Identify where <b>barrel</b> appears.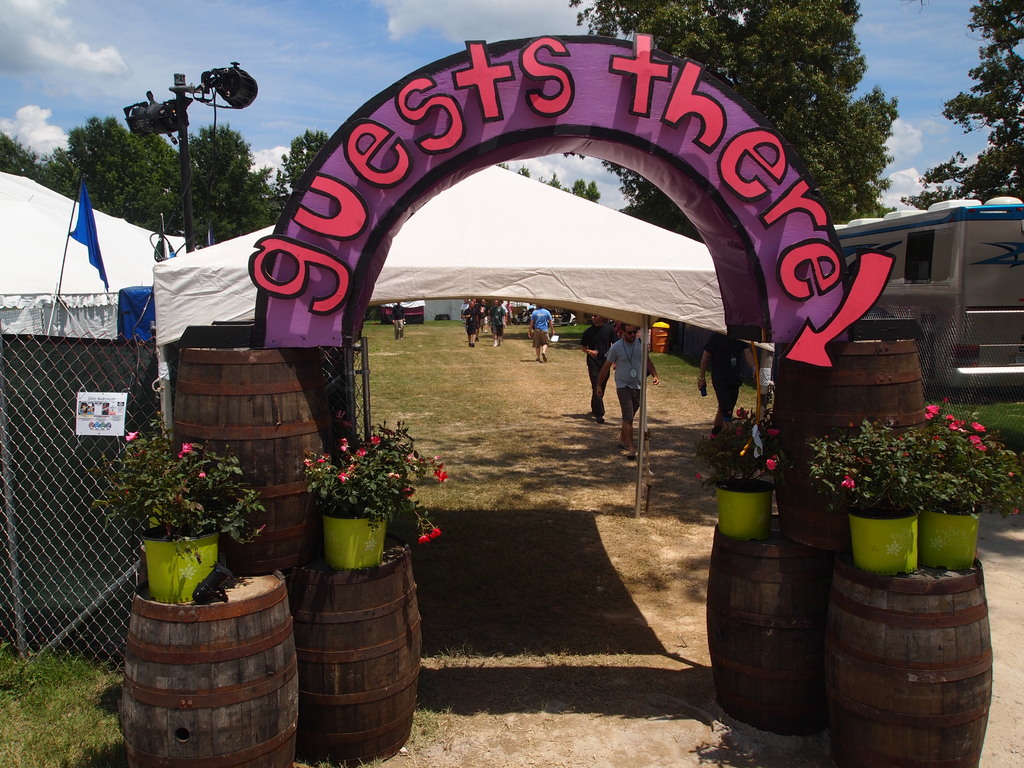
Appears at box=[782, 340, 930, 555].
